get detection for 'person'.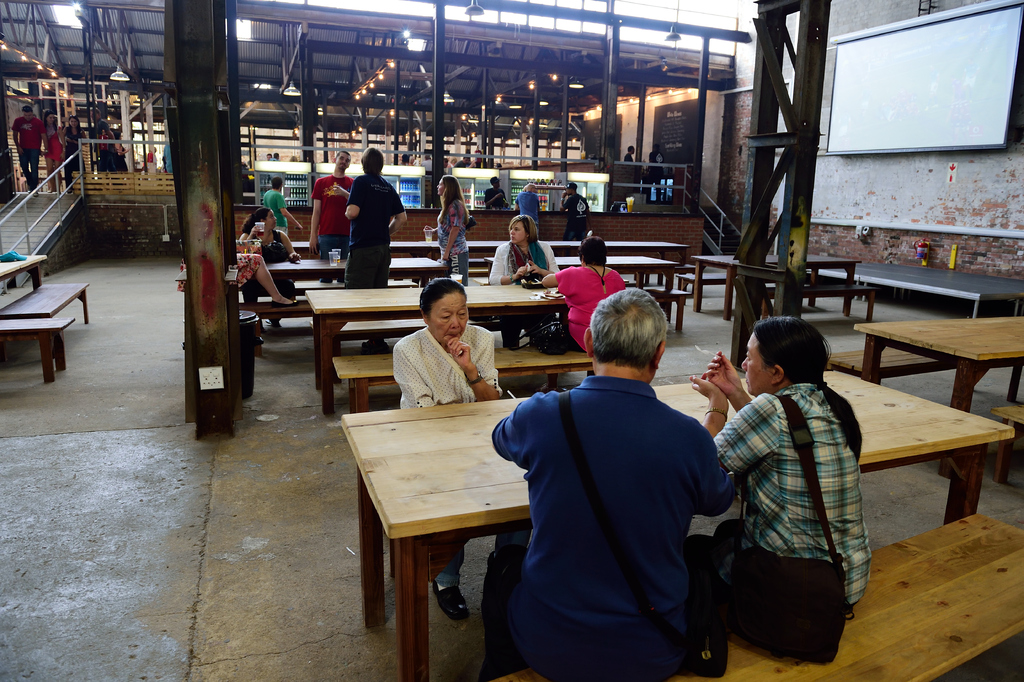
Detection: 262, 172, 304, 264.
